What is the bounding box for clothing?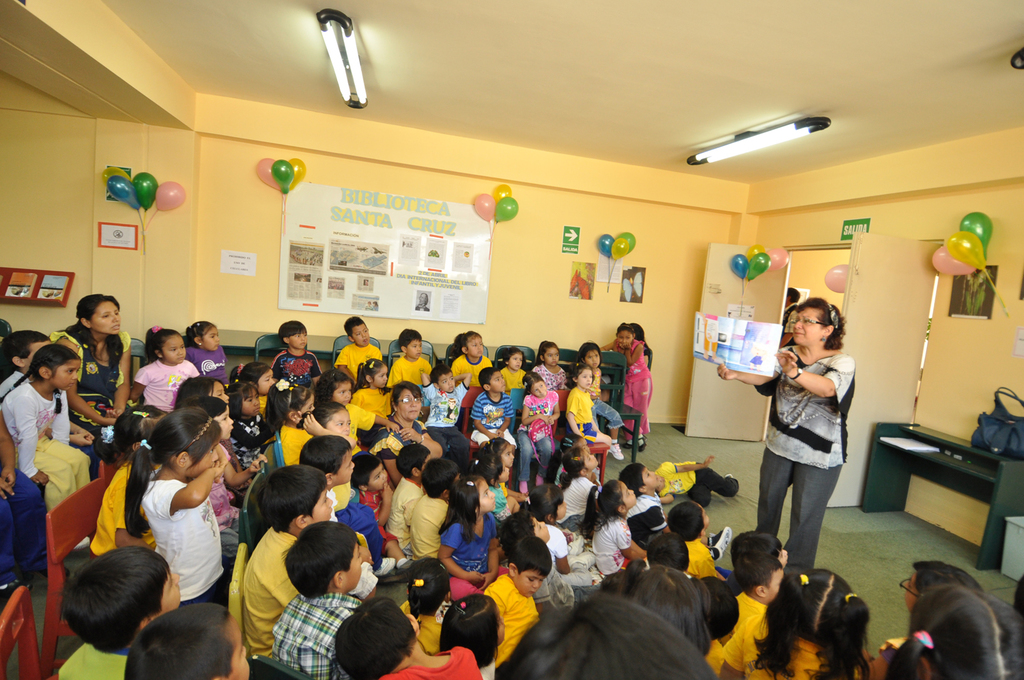
rect(210, 445, 259, 530).
